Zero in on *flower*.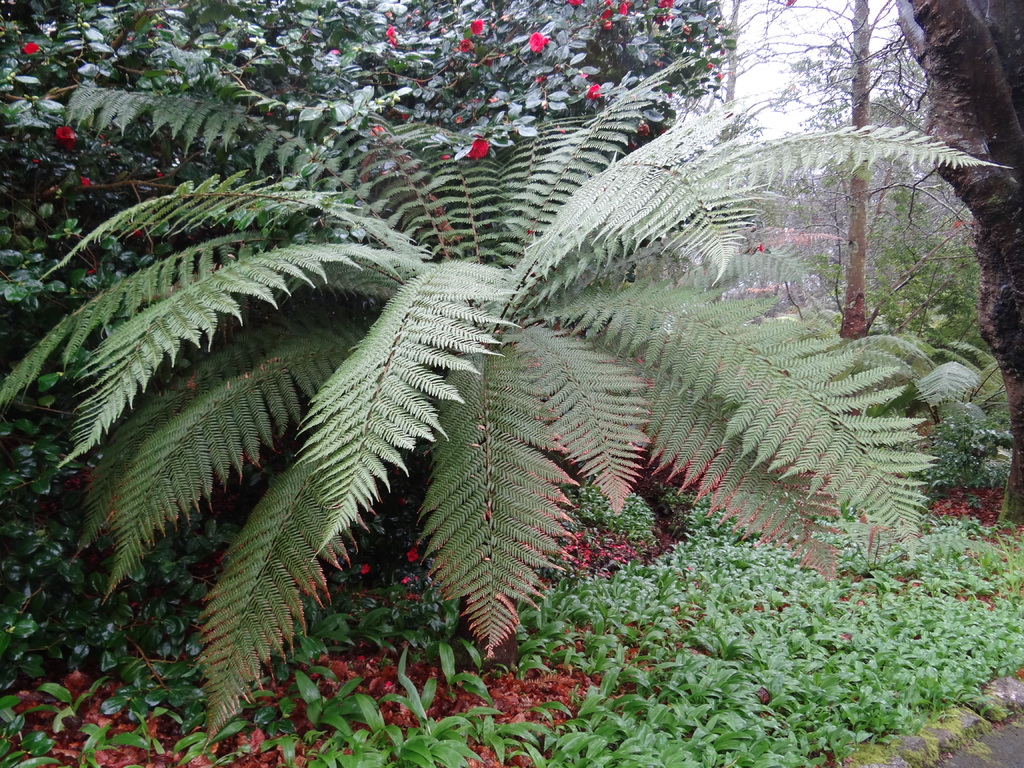
Zeroed in: [left=619, top=0, right=630, bottom=15].
